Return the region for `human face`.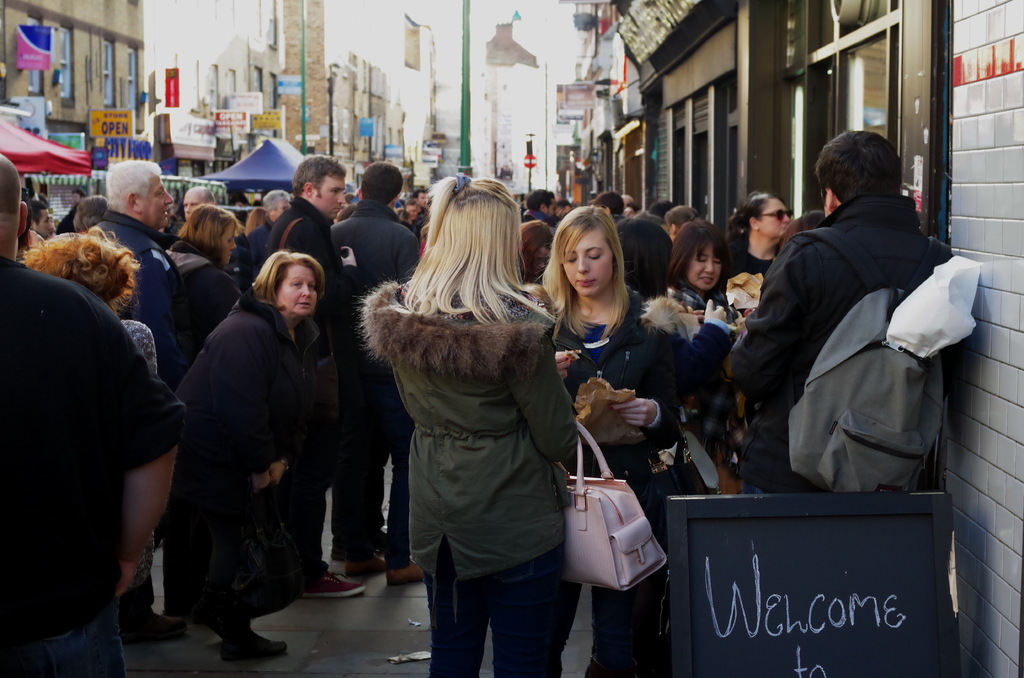
x1=275, y1=269, x2=319, y2=315.
